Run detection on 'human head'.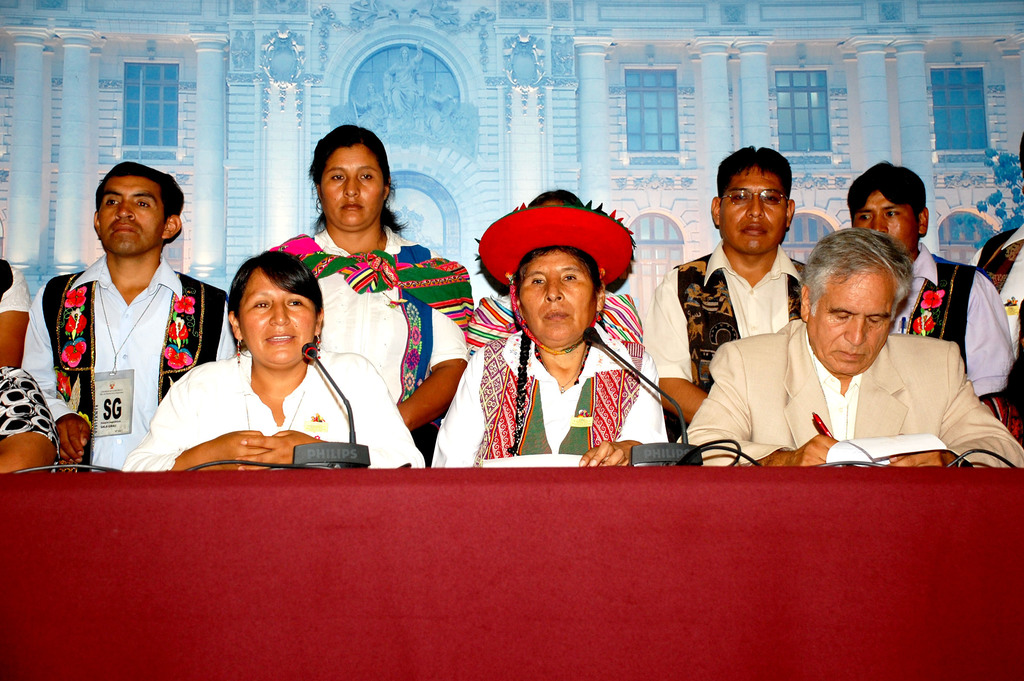
Result: pyautogui.locateOnScreen(92, 163, 184, 256).
